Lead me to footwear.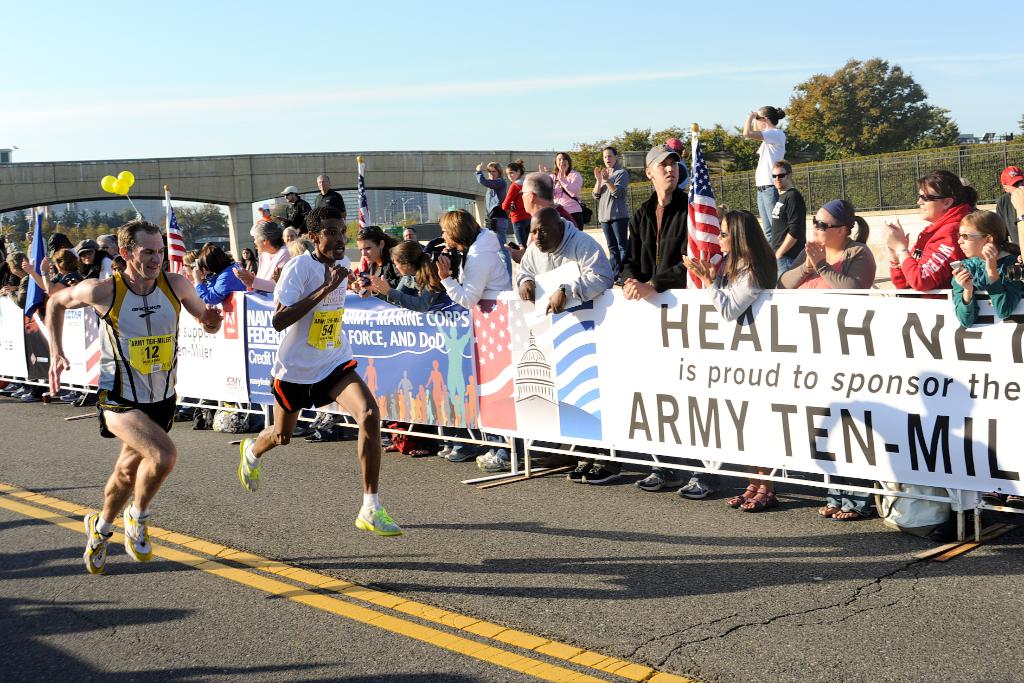
Lead to 726,484,764,507.
